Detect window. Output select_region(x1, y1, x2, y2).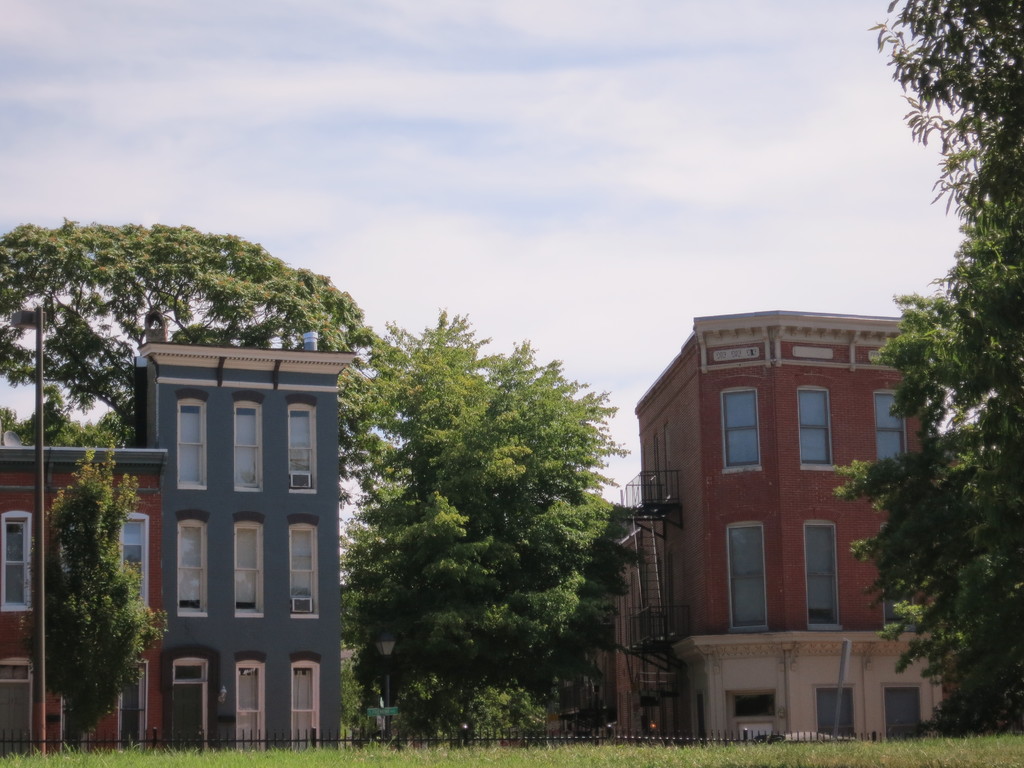
select_region(171, 657, 205, 747).
